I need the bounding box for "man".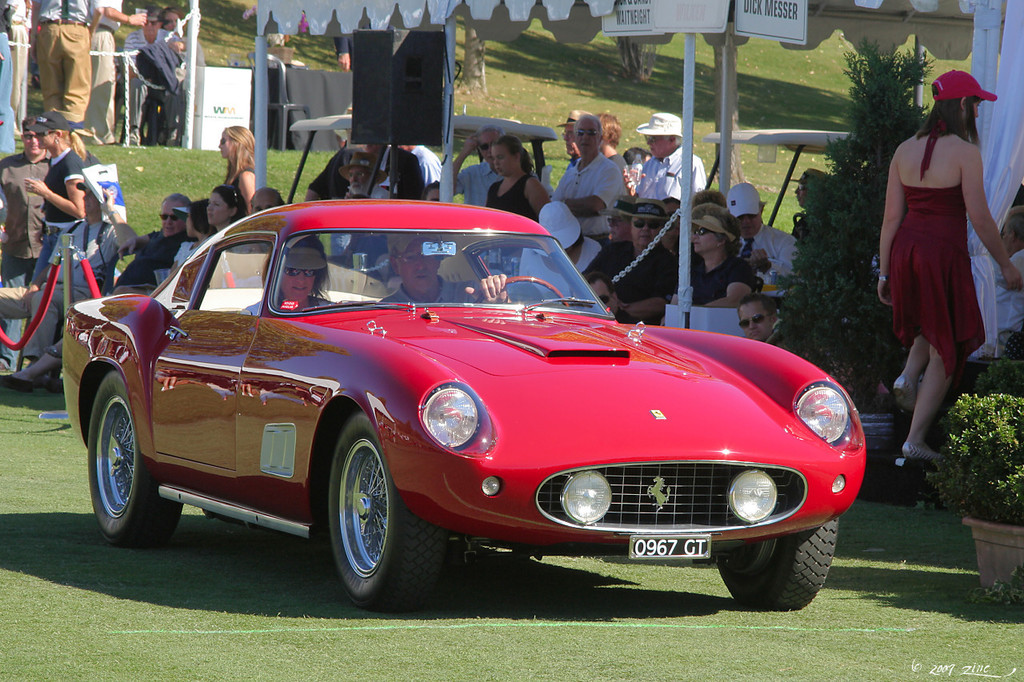
Here it is: [81,0,157,154].
